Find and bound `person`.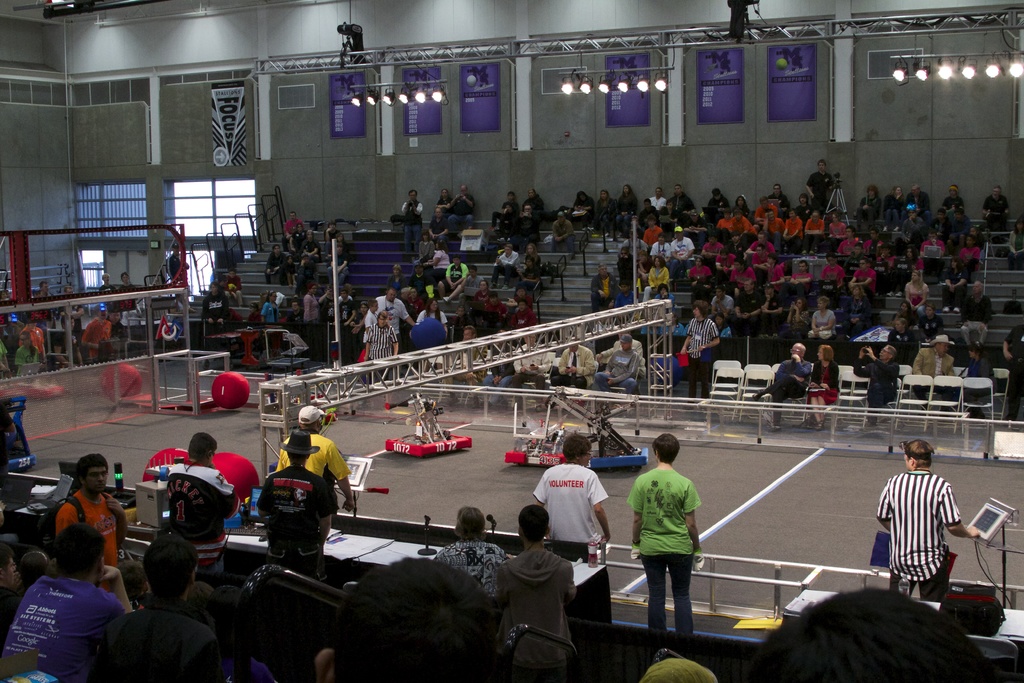
Bound: x1=880 y1=436 x2=988 y2=603.
